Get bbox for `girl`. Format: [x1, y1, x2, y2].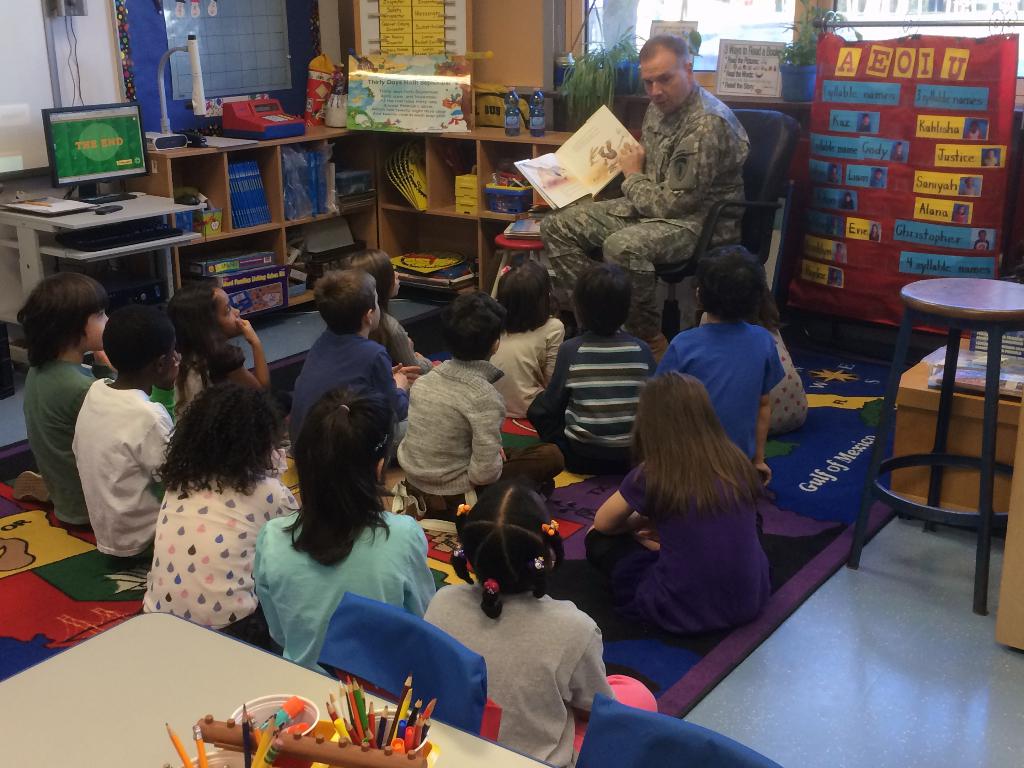
[255, 381, 438, 673].
